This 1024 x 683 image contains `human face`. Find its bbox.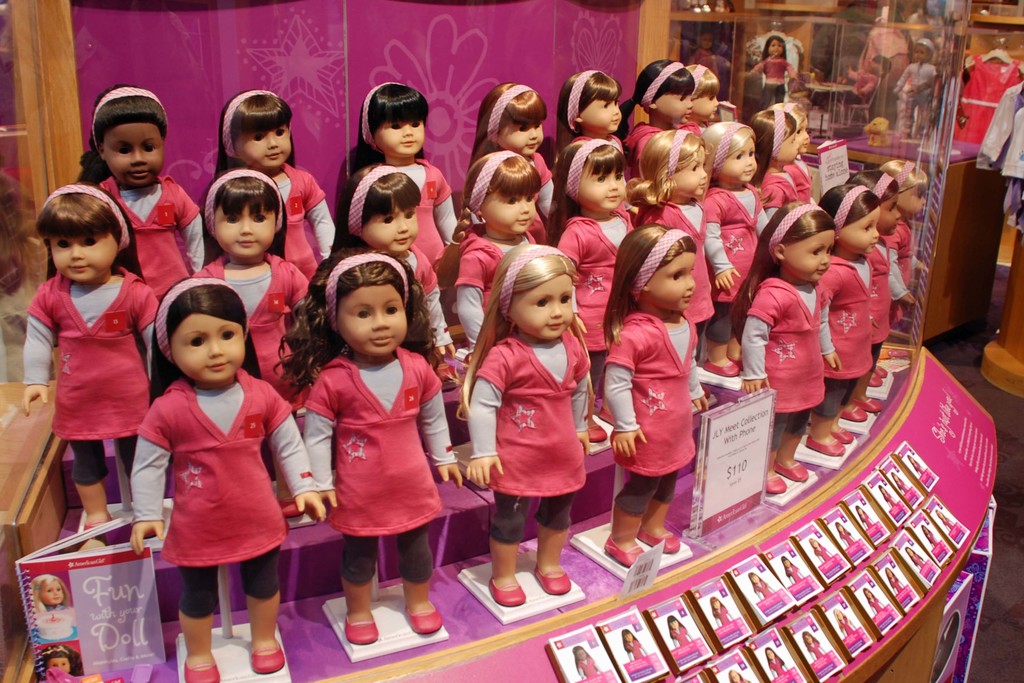
[left=767, top=40, right=785, bottom=54].
